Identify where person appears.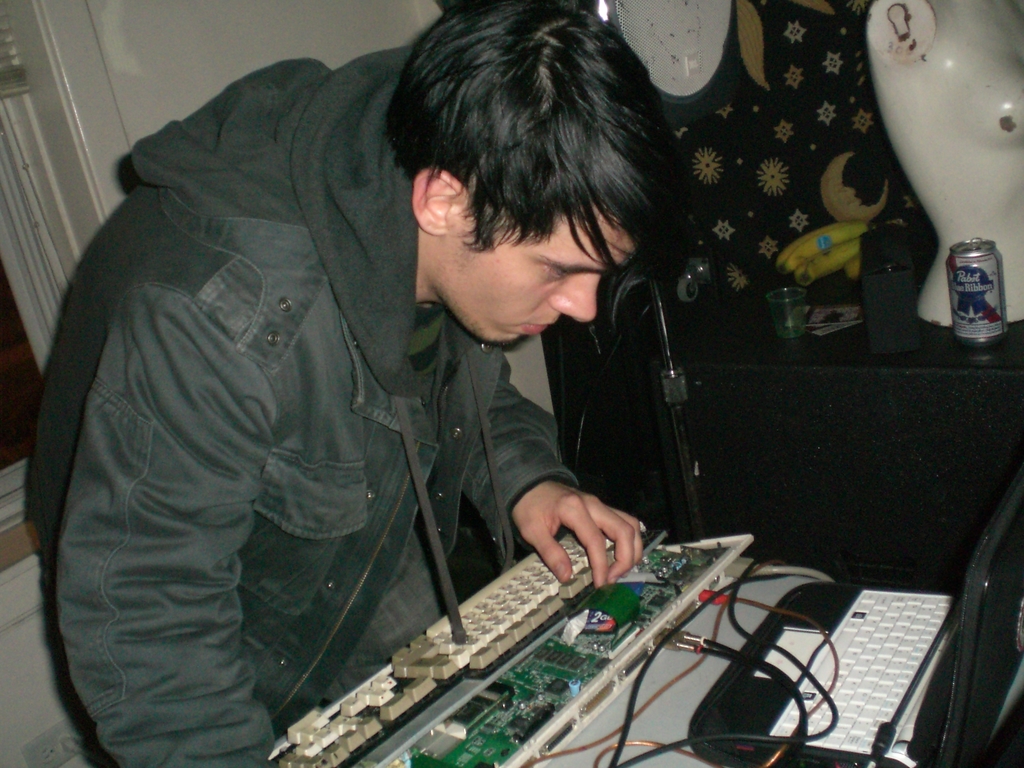
Appears at 74:29:741:735.
